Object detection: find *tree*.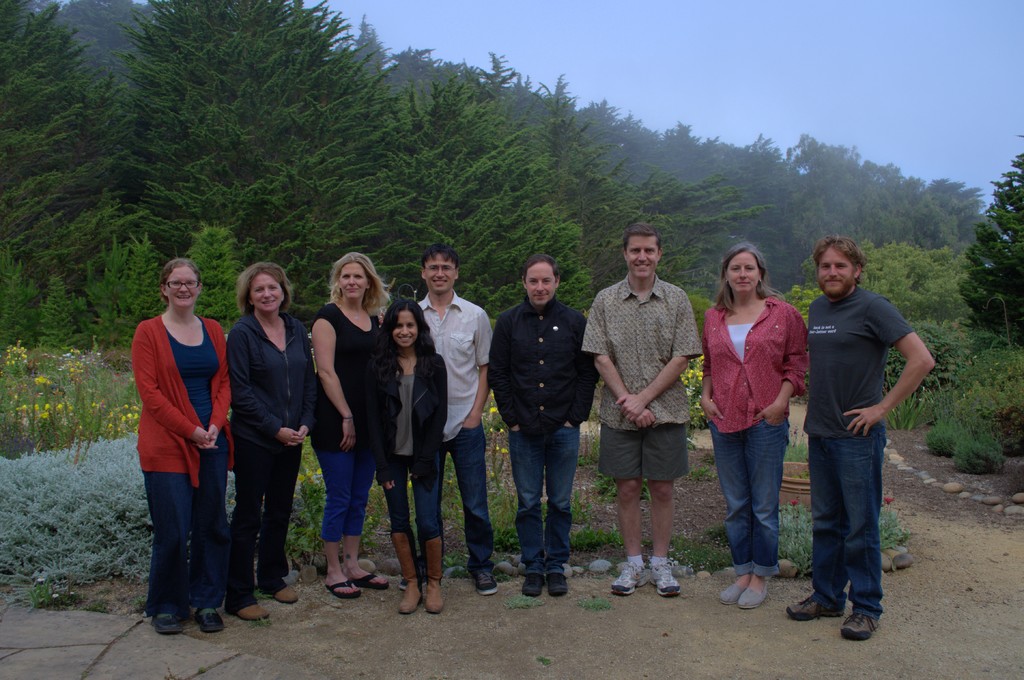
<bbox>860, 158, 926, 250</bbox>.
